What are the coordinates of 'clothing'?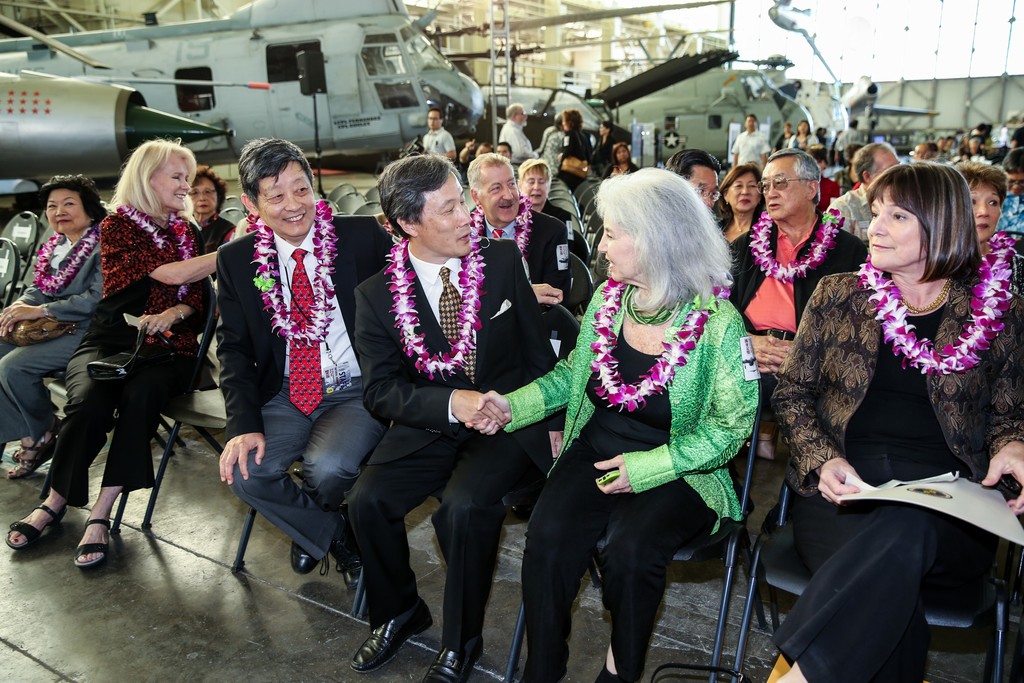
<region>0, 230, 102, 444</region>.
